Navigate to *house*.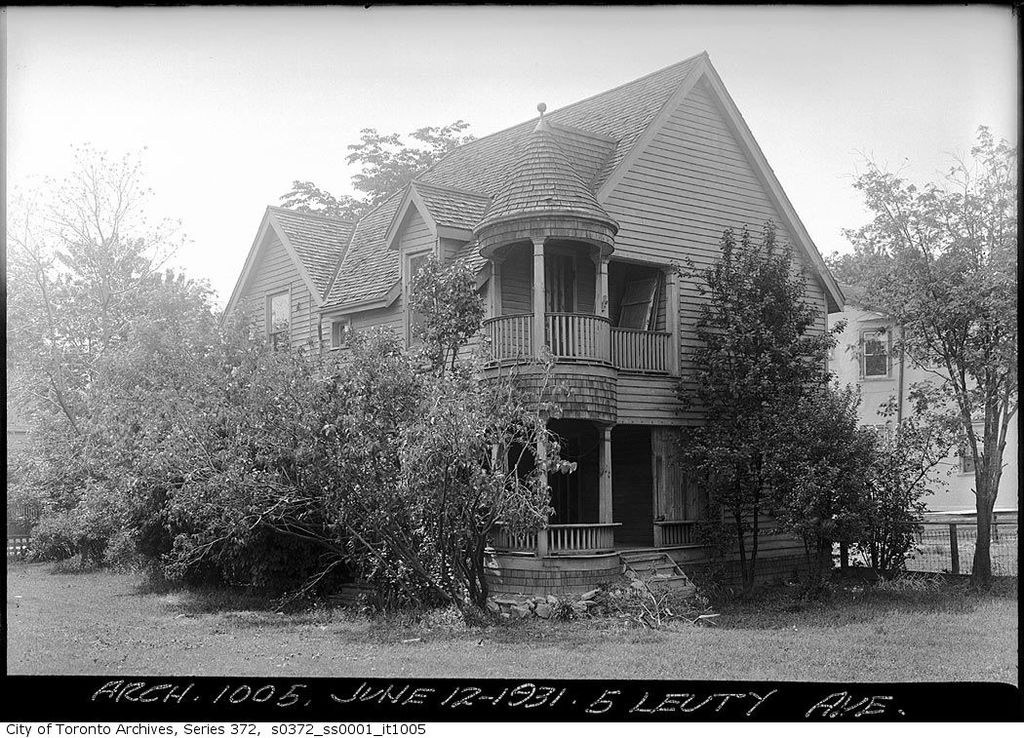
Navigation target: 221:57:842:600.
